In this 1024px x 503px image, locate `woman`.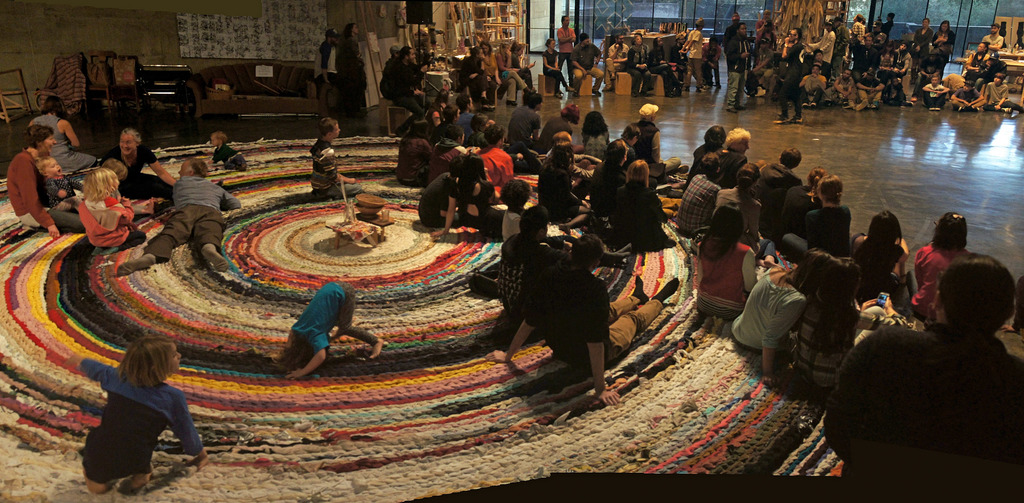
Bounding box: <bbox>714, 164, 762, 248</bbox>.
